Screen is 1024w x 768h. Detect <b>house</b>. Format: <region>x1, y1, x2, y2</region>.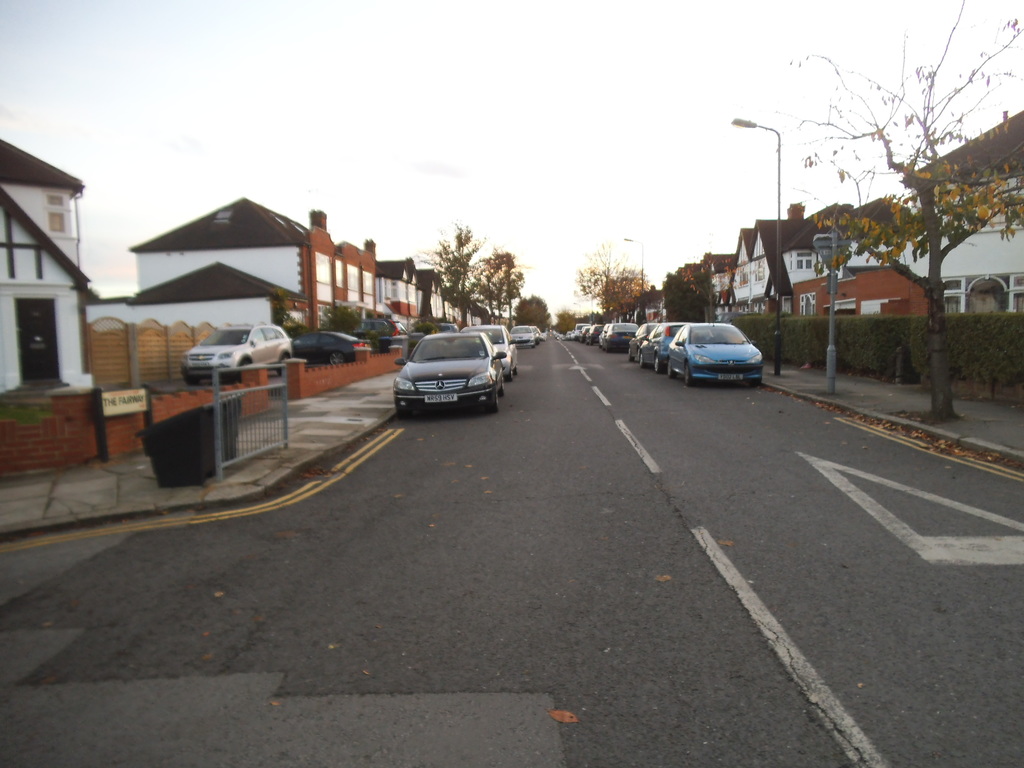
<region>467, 298, 499, 328</region>.
